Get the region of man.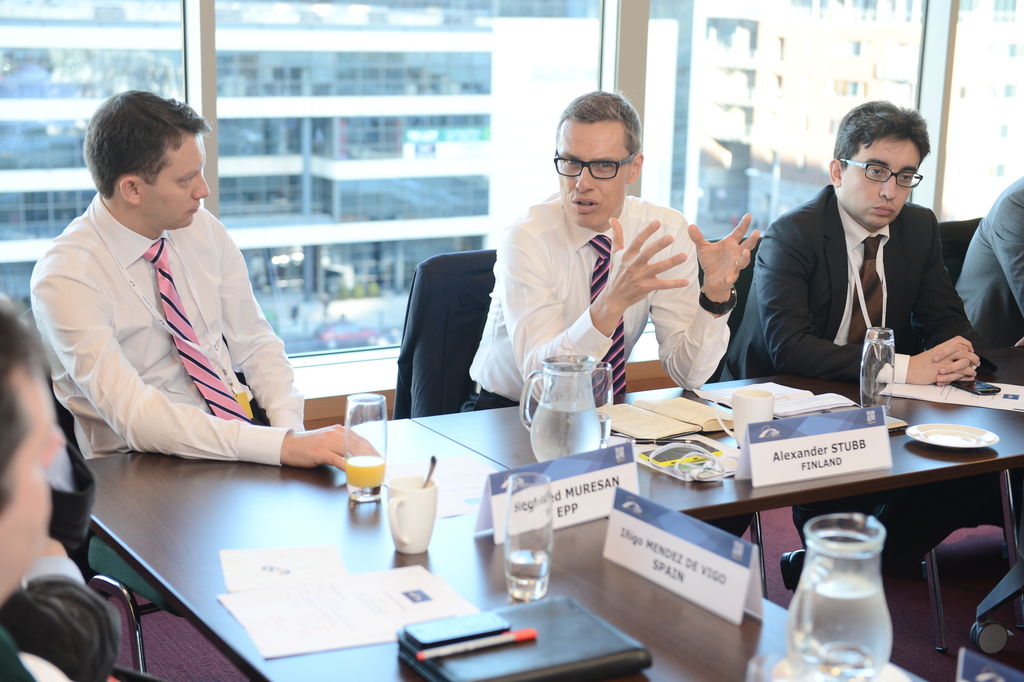
bbox=(737, 103, 981, 415).
